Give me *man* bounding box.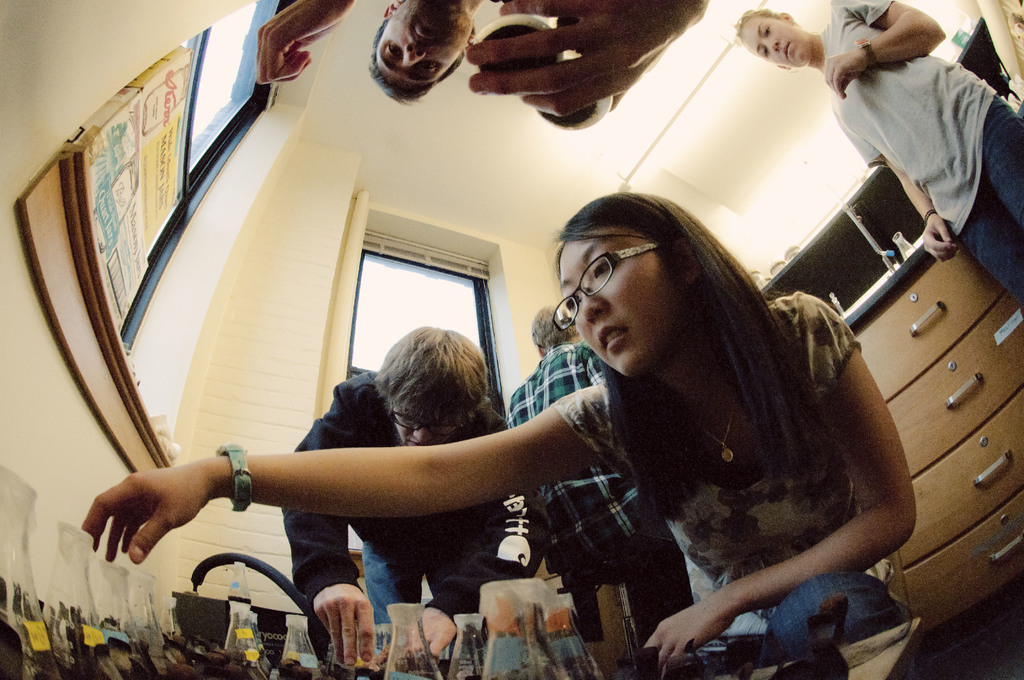
(left=249, top=0, right=711, bottom=124).
